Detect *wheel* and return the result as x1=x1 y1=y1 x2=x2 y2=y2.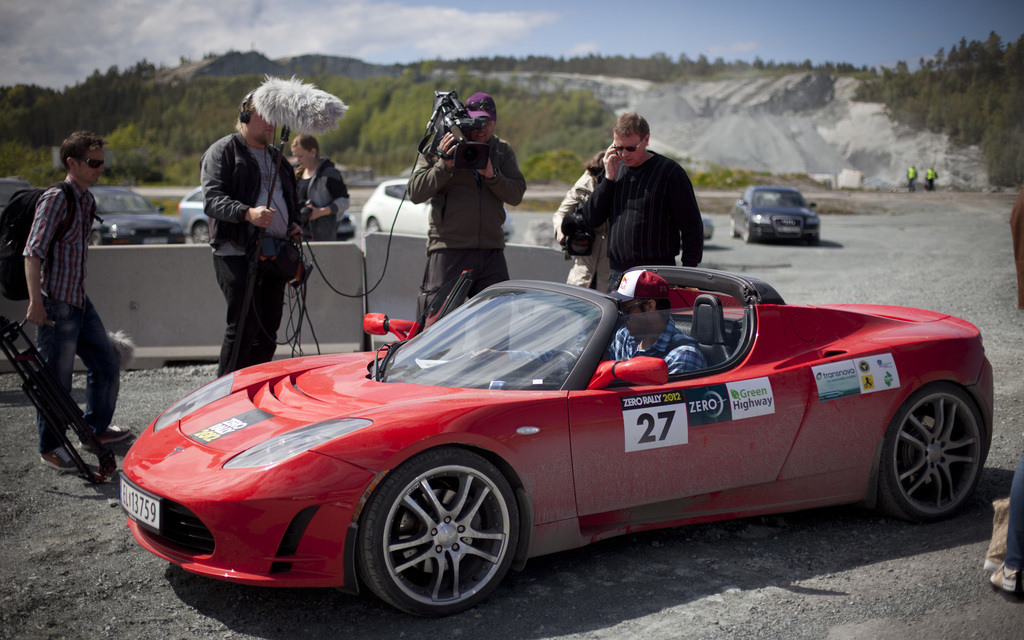
x1=90 y1=230 x2=104 y2=246.
